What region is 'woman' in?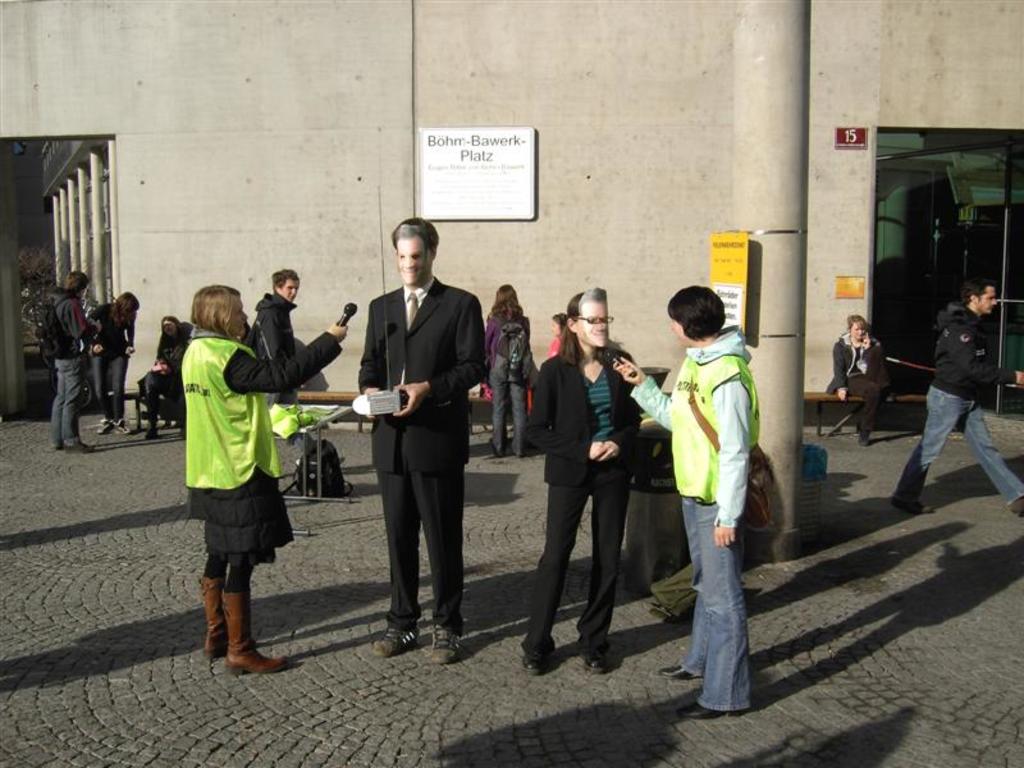
box=[529, 283, 648, 686].
